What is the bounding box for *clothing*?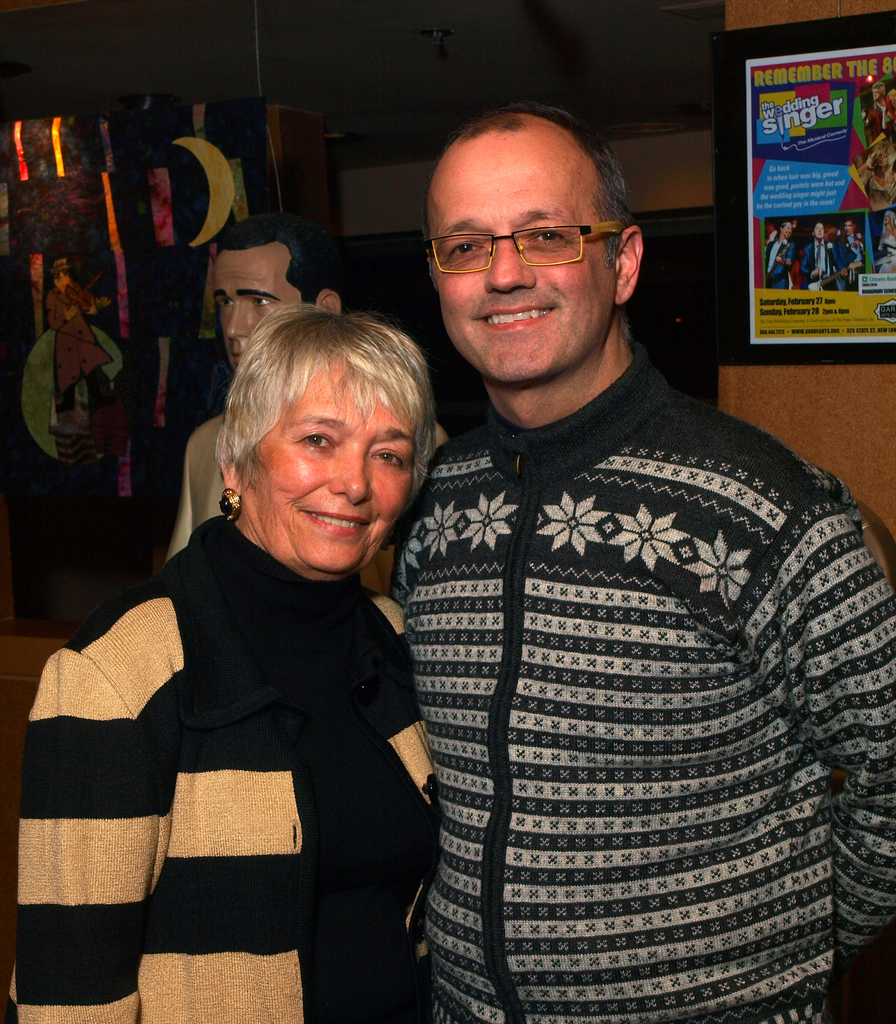
detection(801, 237, 843, 285).
